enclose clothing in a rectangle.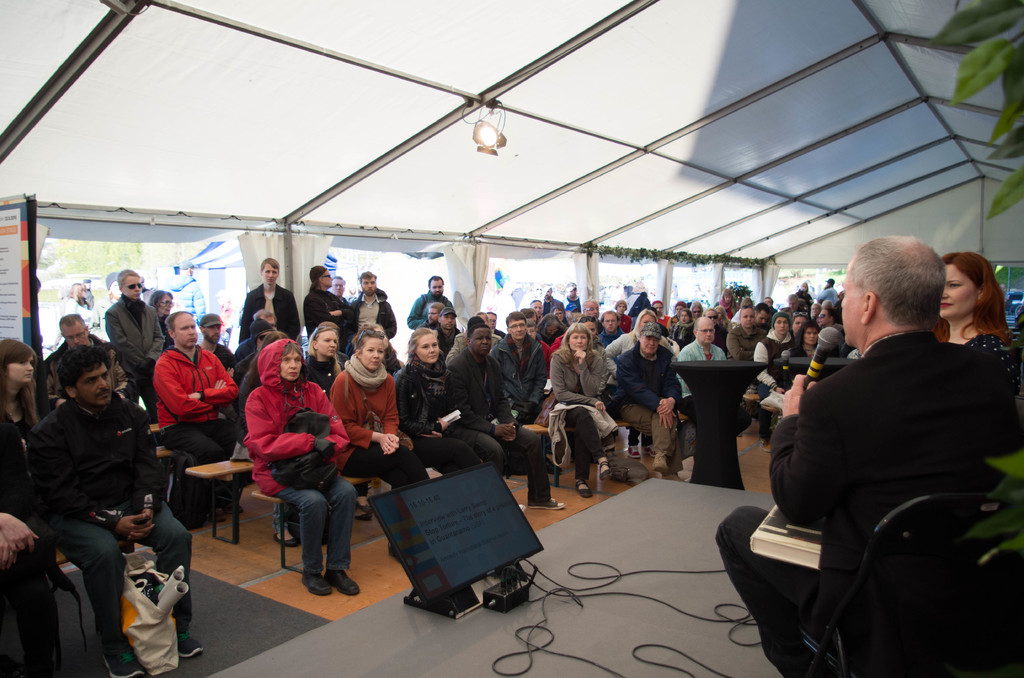
(left=676, top=337, right=728, bottom=389).
